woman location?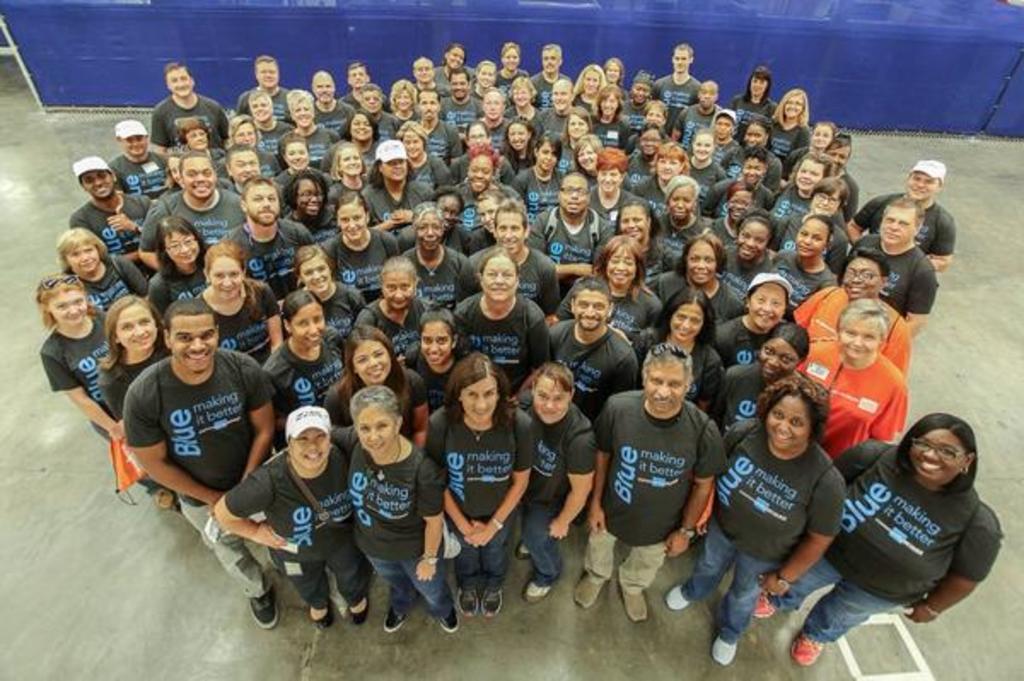
(x1=570, y1=131, x2=604, y2=188)
